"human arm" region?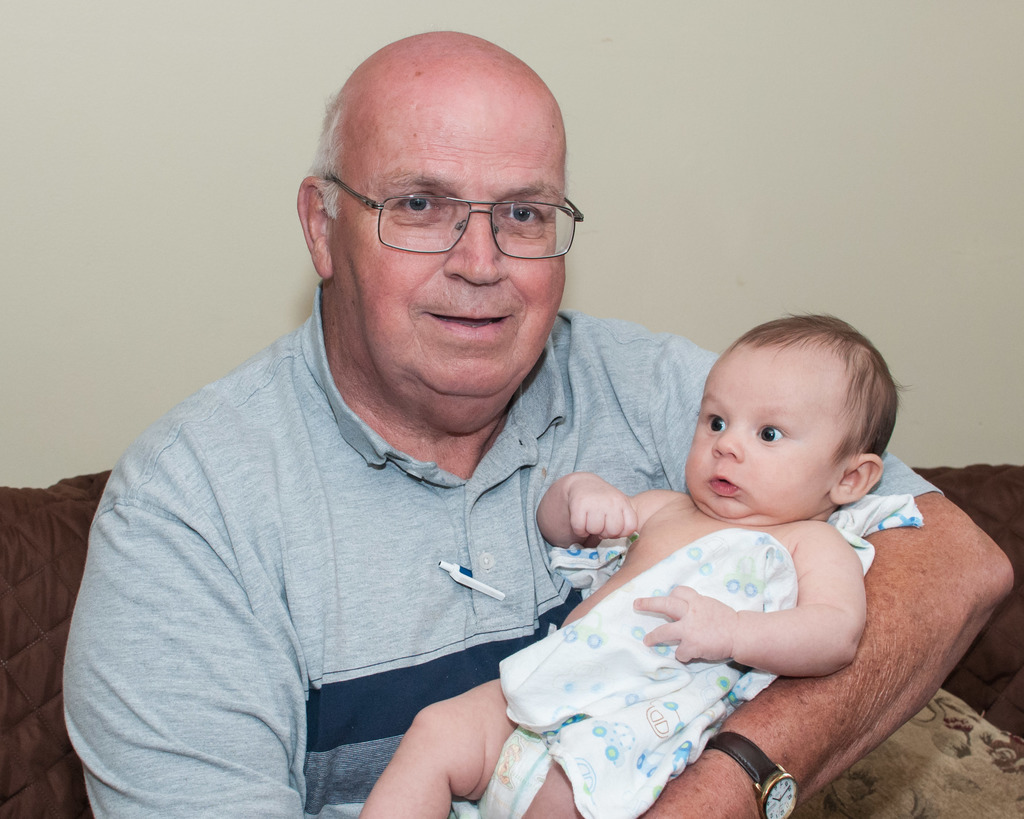
538,462,687,557
